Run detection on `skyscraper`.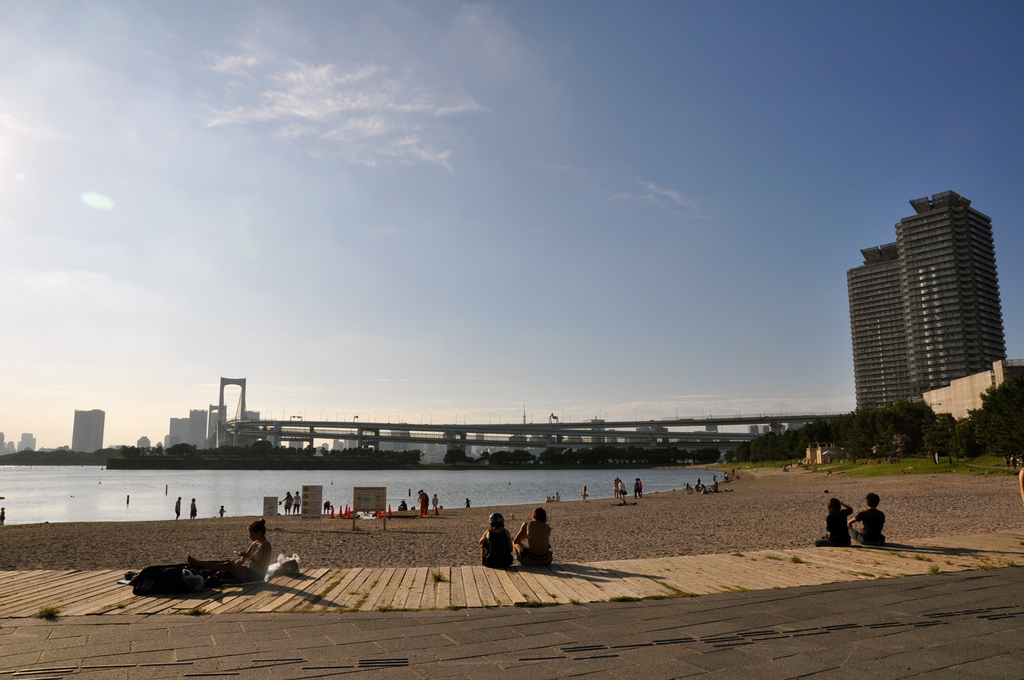
Result: crop(851, 186, 1021, 436).
